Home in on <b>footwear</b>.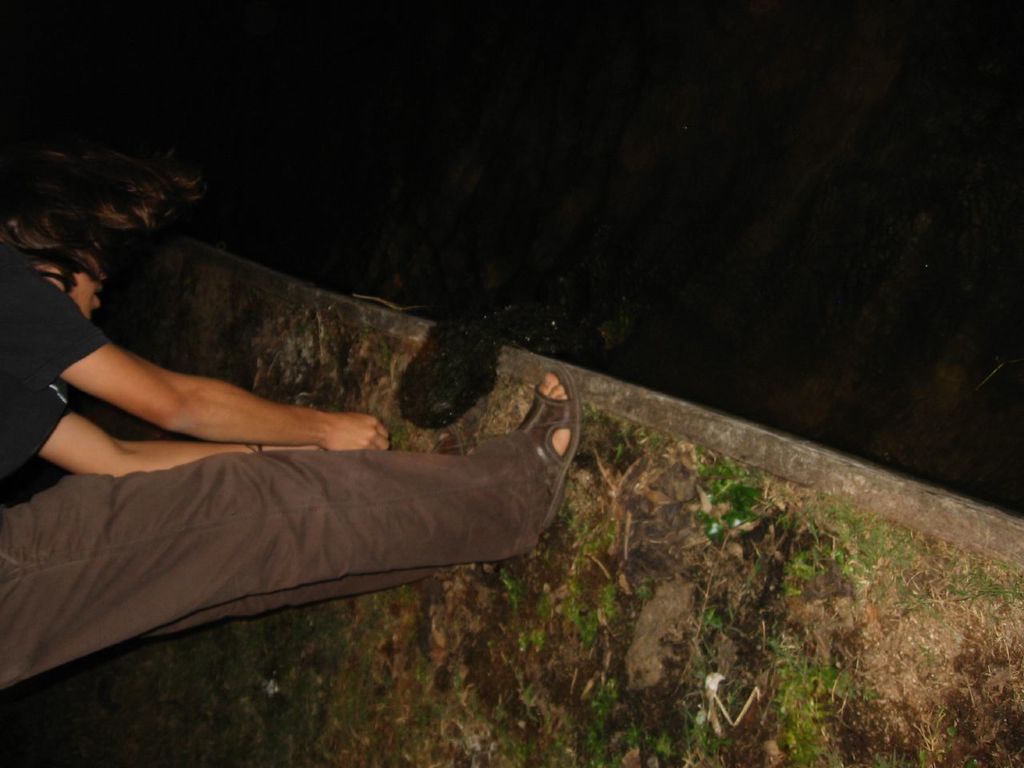
Homed in at {"left": 509, "top": 360, "right": 583, "bottom": 538}.
